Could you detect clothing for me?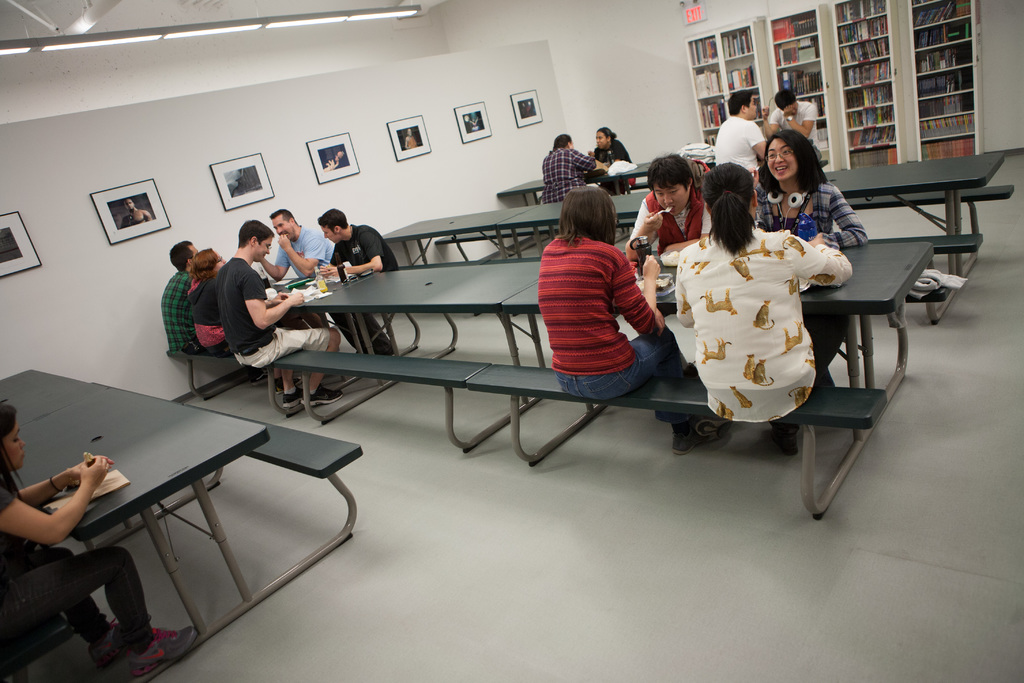
Detection result: pyautogui.locateOnScreen(631, 184, 717, 255).
